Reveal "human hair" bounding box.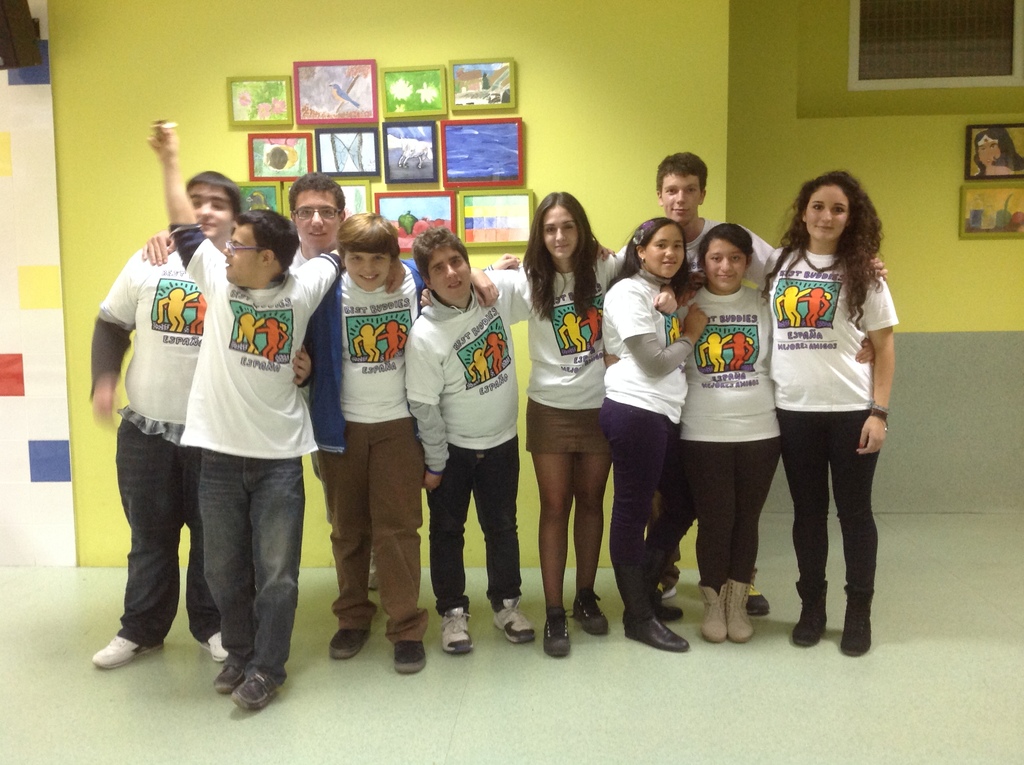
Revealed: BBox(973, 123, 1023, 177).
